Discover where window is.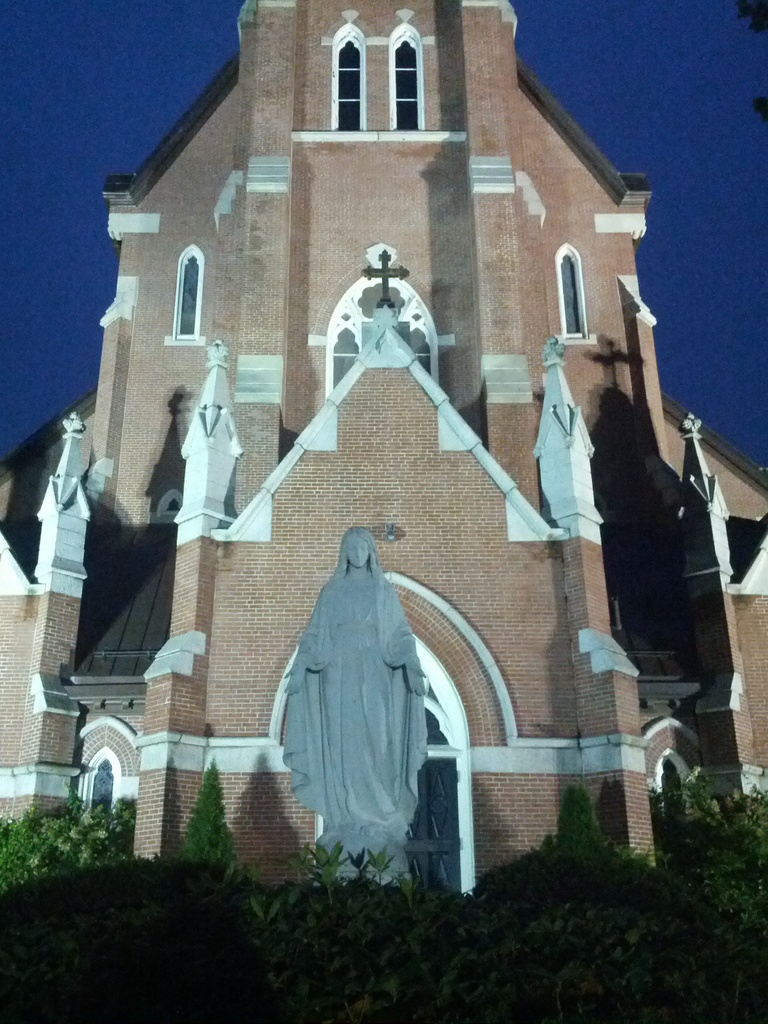
Discovered at <box>160,239,204,353</box>.
